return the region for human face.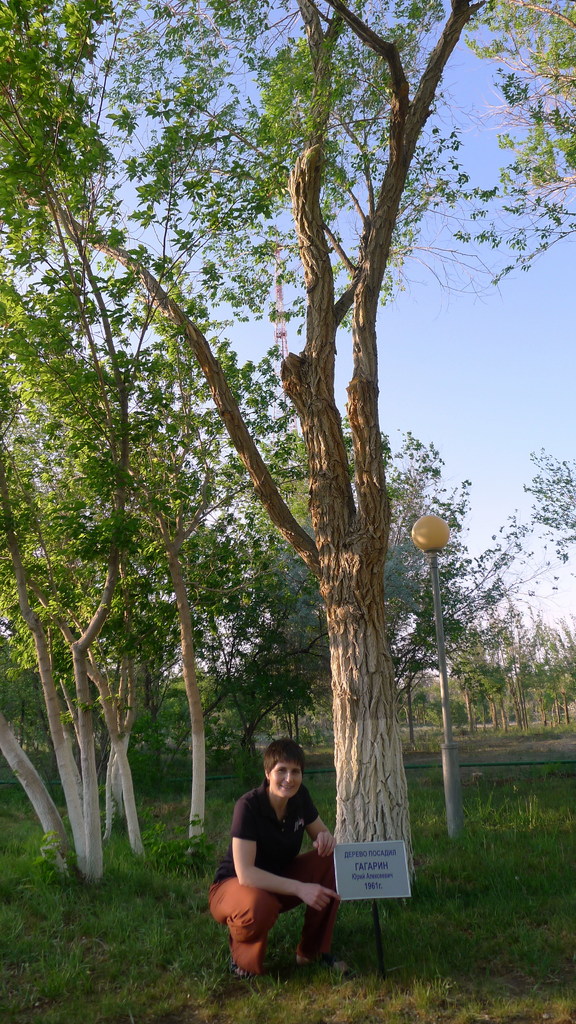
x1=269 y1=760 x2=305 y2=800.
